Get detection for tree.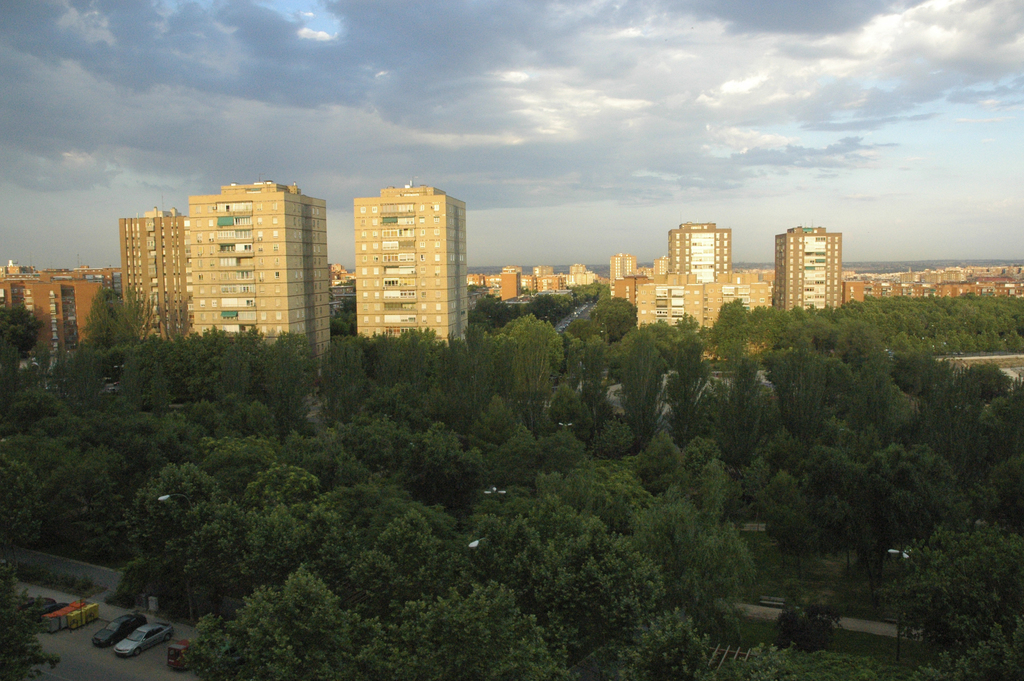
Detection: left=188, top=395, right=220, bottom=431.
